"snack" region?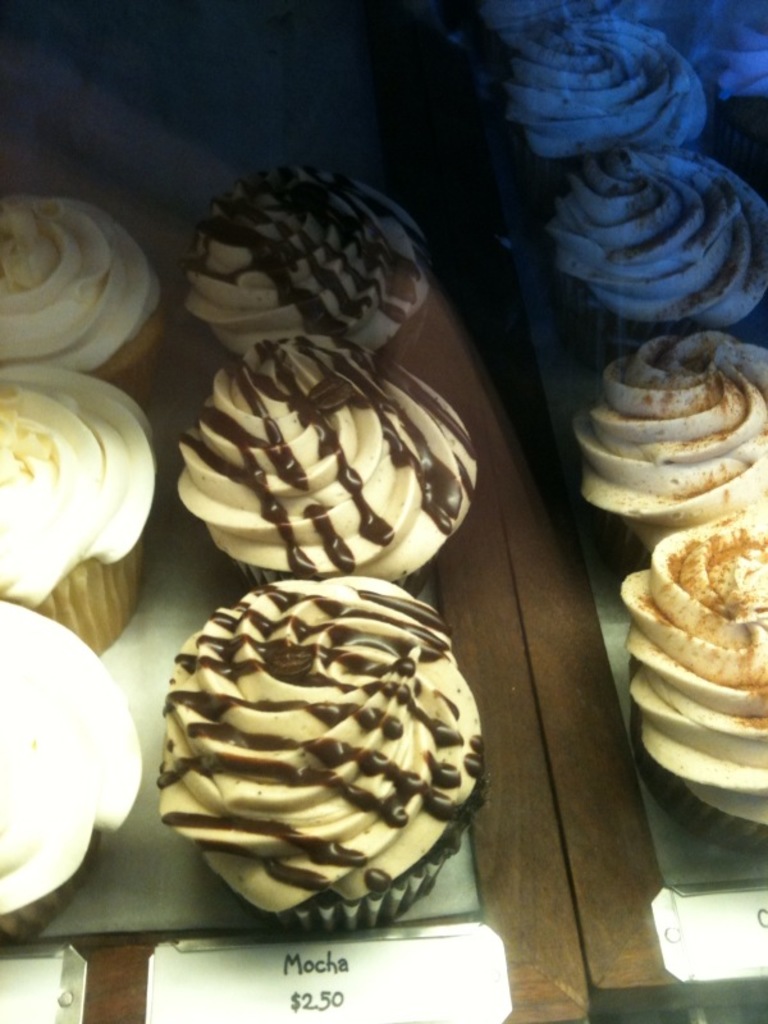
l=180, t=177, r=444, b=347
